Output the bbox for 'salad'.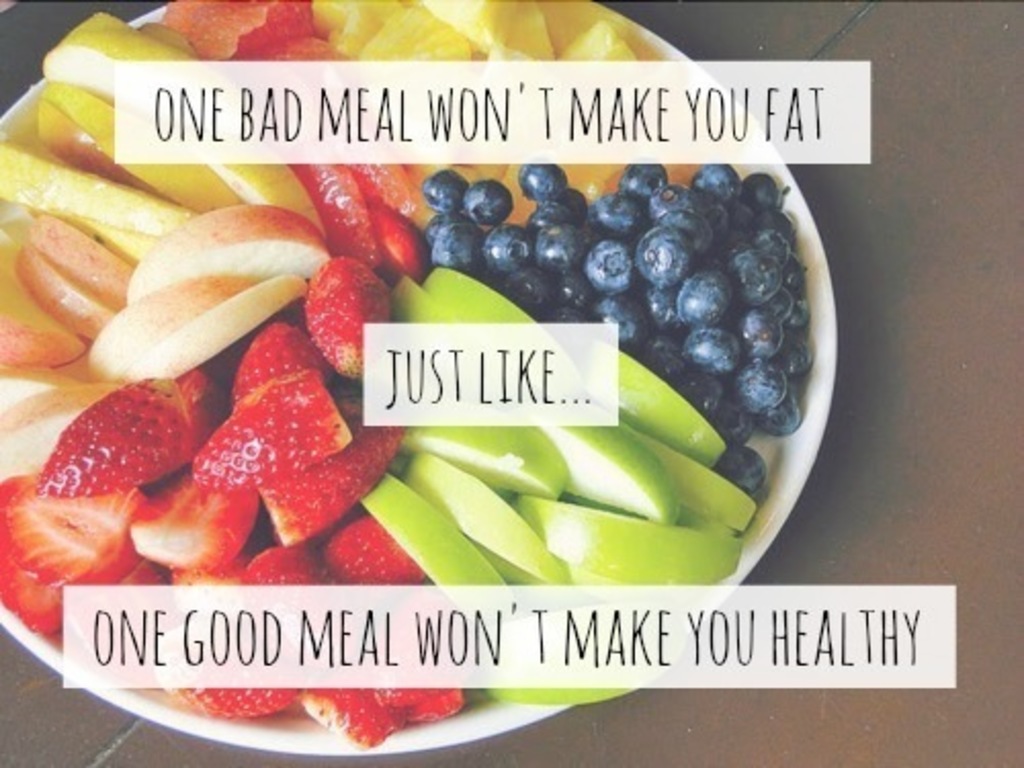
box(0, 0, 815, 754).
